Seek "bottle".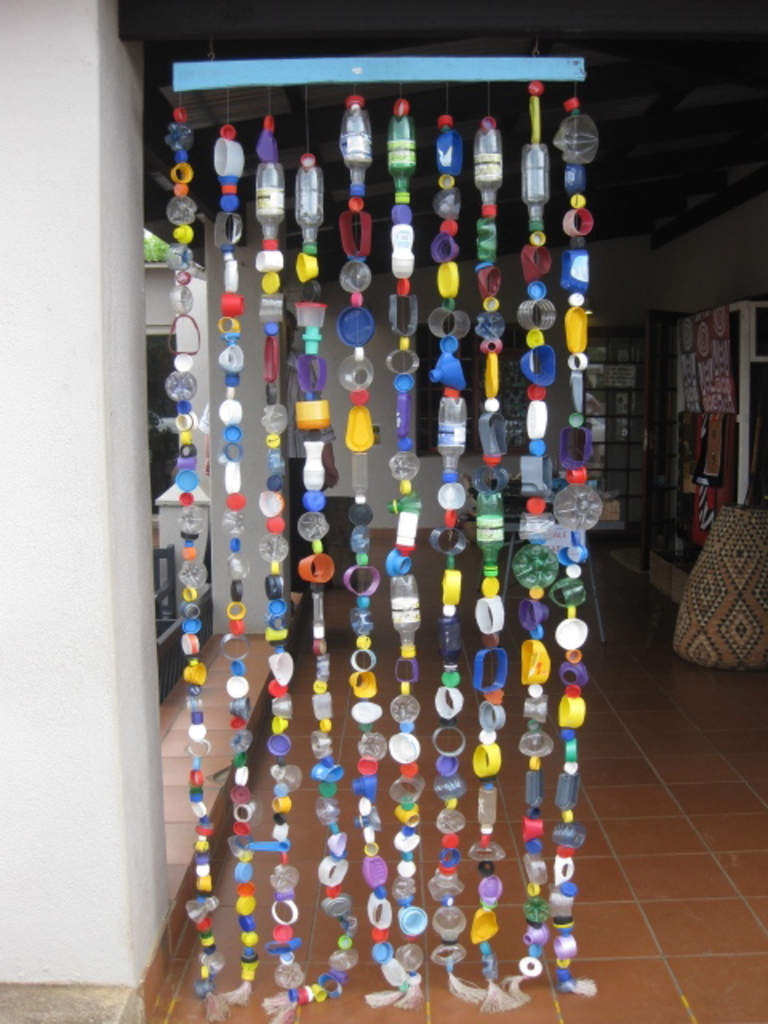
<region>554, 486, 605, 531</region>.
